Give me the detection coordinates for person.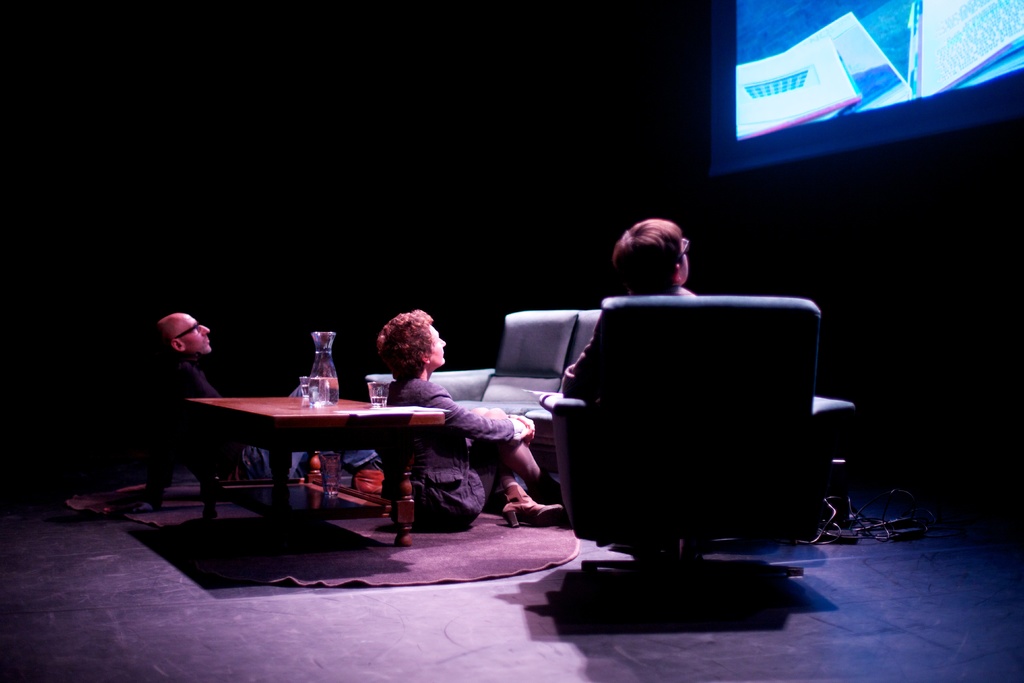
select_region(556, 212, 698, 399).
